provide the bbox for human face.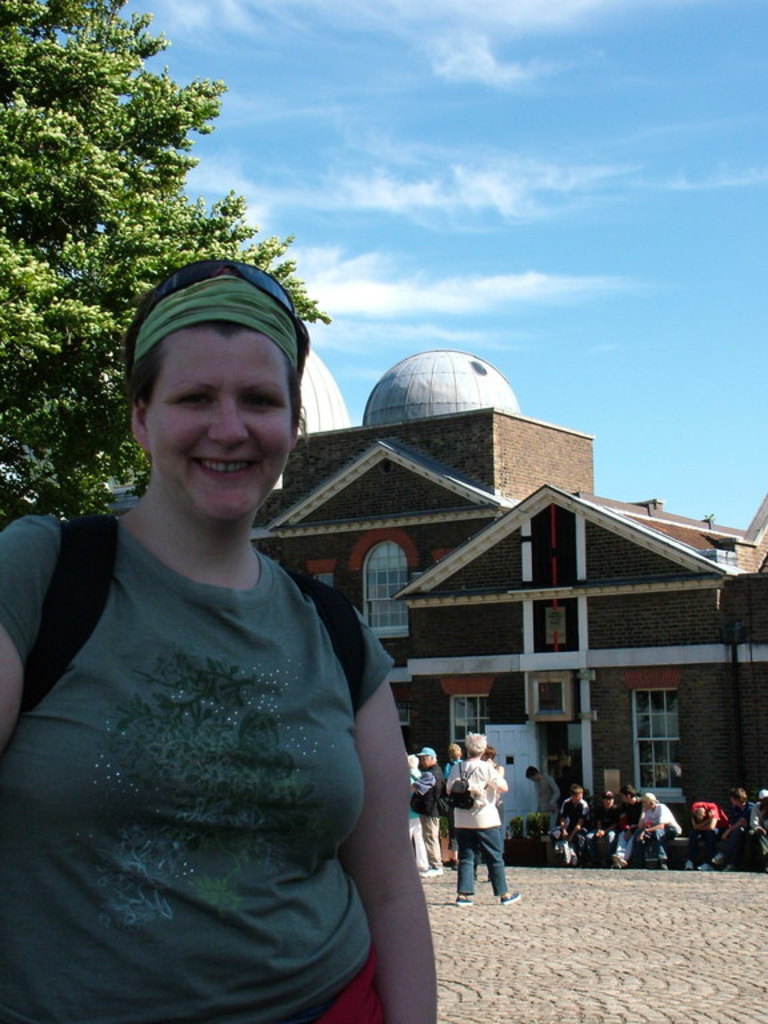
140,329,295,527.
